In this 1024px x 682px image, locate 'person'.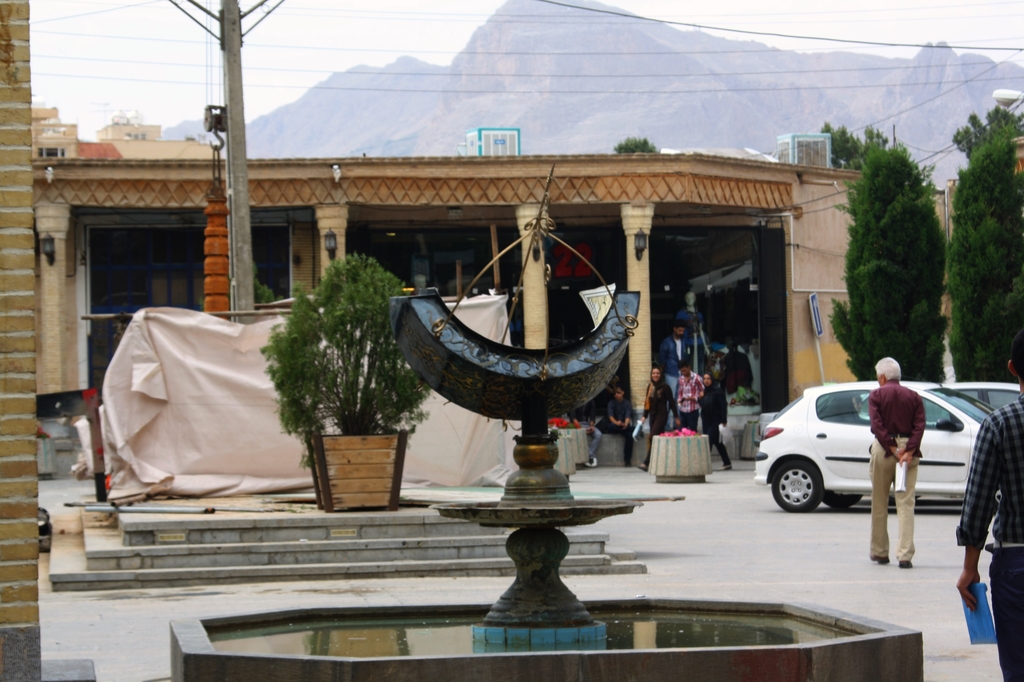
Bounding box: [x1=675, y1=356, x2=703, y2=434].
